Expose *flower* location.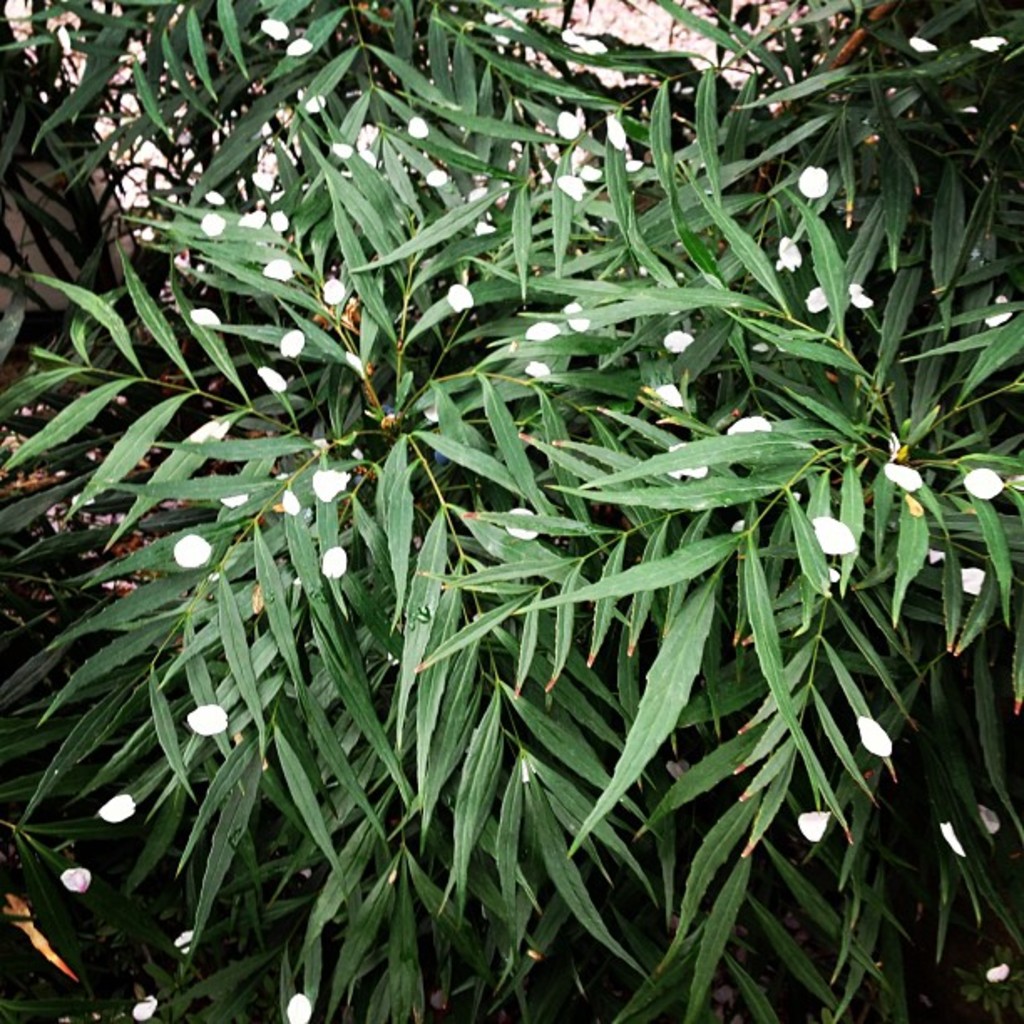
Exposed at <bbox>259, 13, 301, 49</bbox>.
